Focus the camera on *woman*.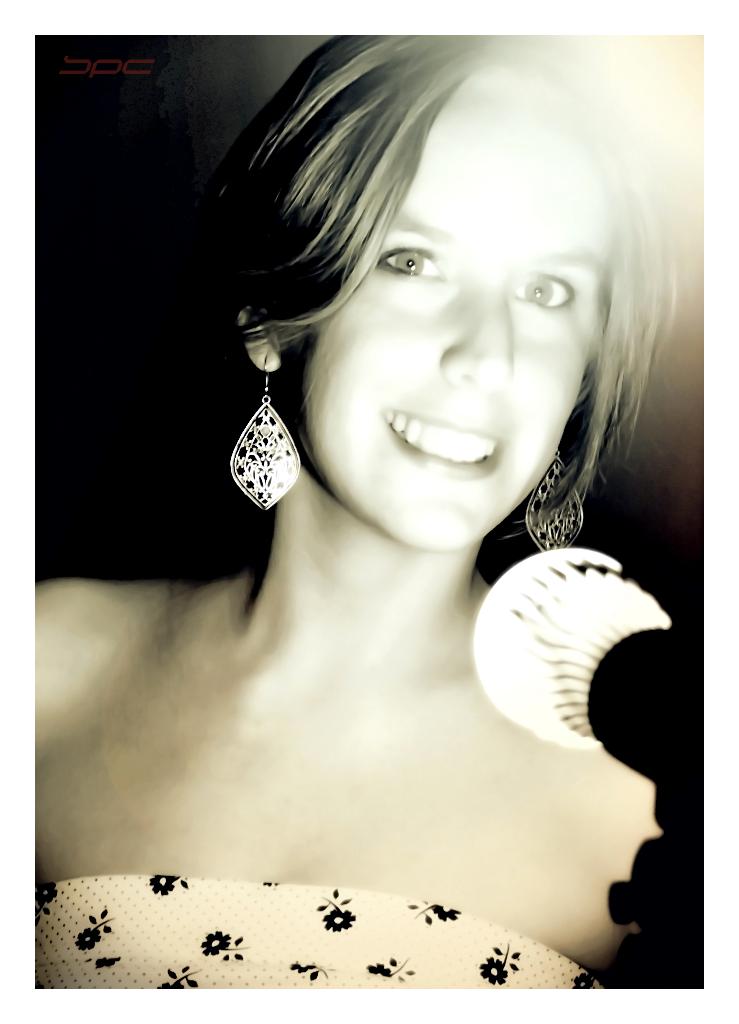
Focus region: {"x1": 39, "y1": 26, "x2": 676, "y2": 989}.
